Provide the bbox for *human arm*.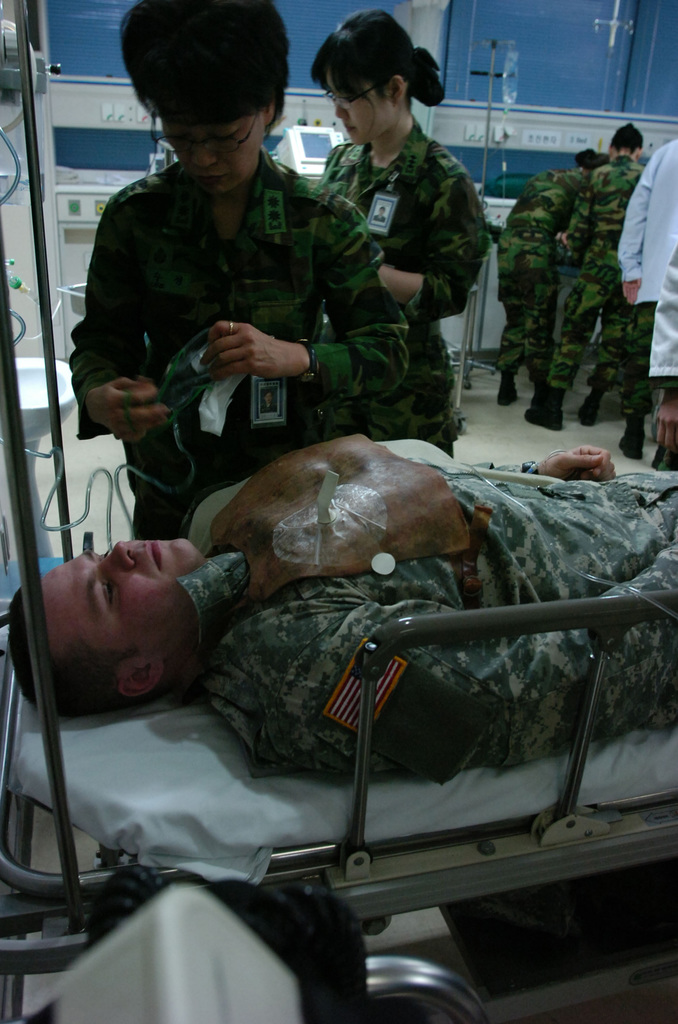
(240, 531, 677, 772).
